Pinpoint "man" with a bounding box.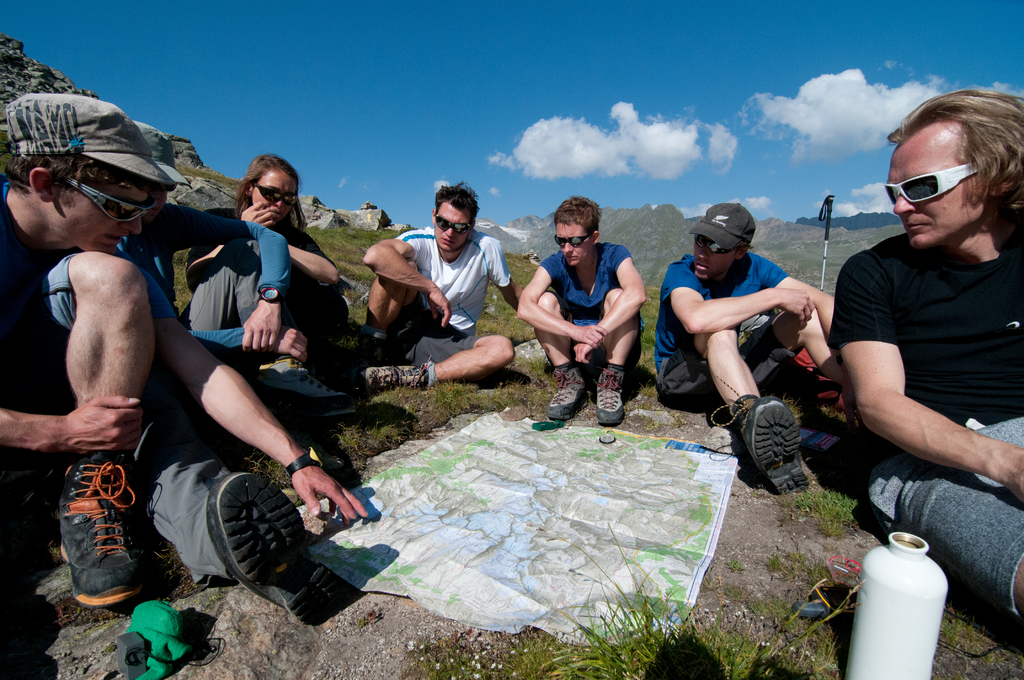
crop(515, 195, 648, 418).
